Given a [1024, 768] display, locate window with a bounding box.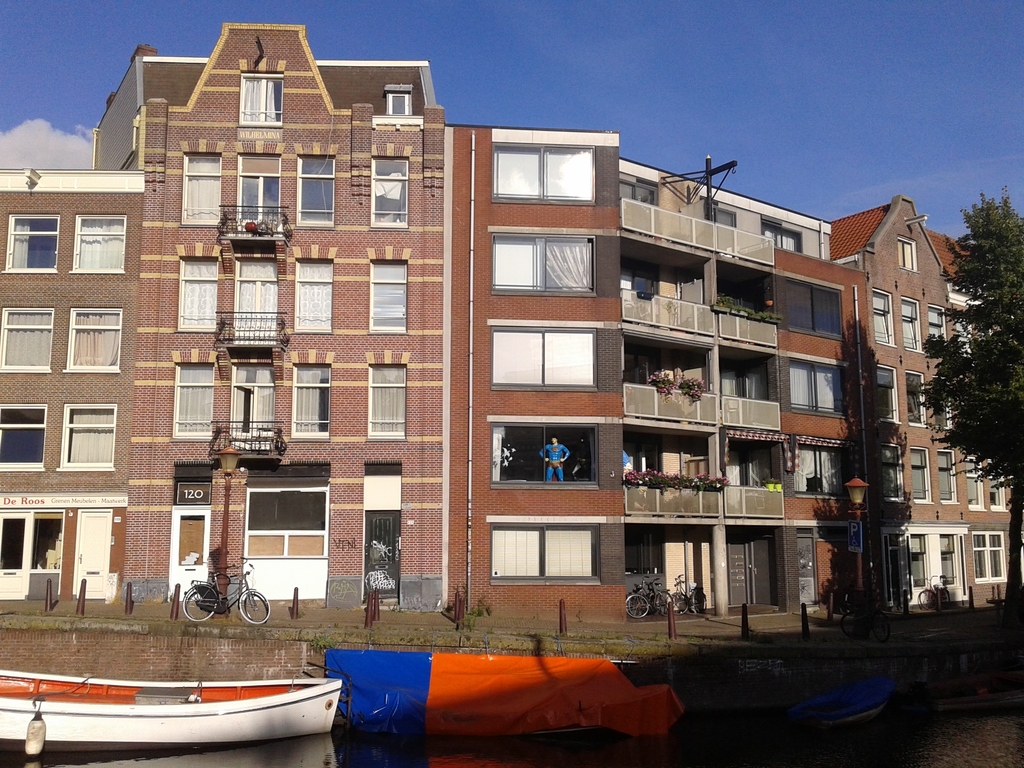
Located: [939, 444, 957, 507].
